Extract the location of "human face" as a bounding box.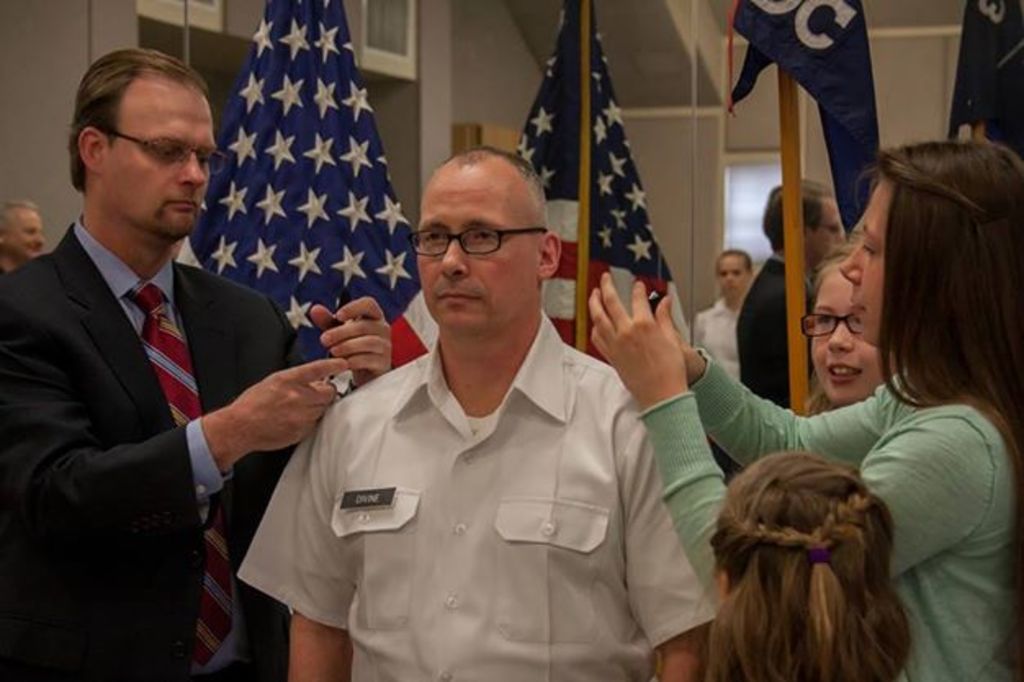
<region>833, 178, 885, 340</region>.
